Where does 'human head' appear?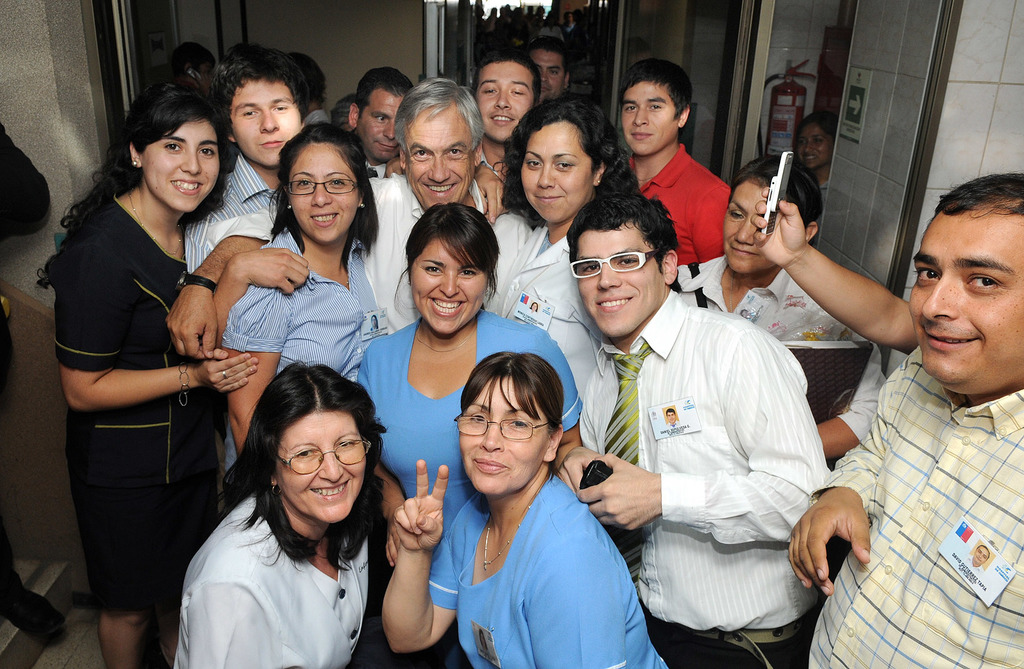
Appears at x1=548, y1=204, x2=676, y2=322.
